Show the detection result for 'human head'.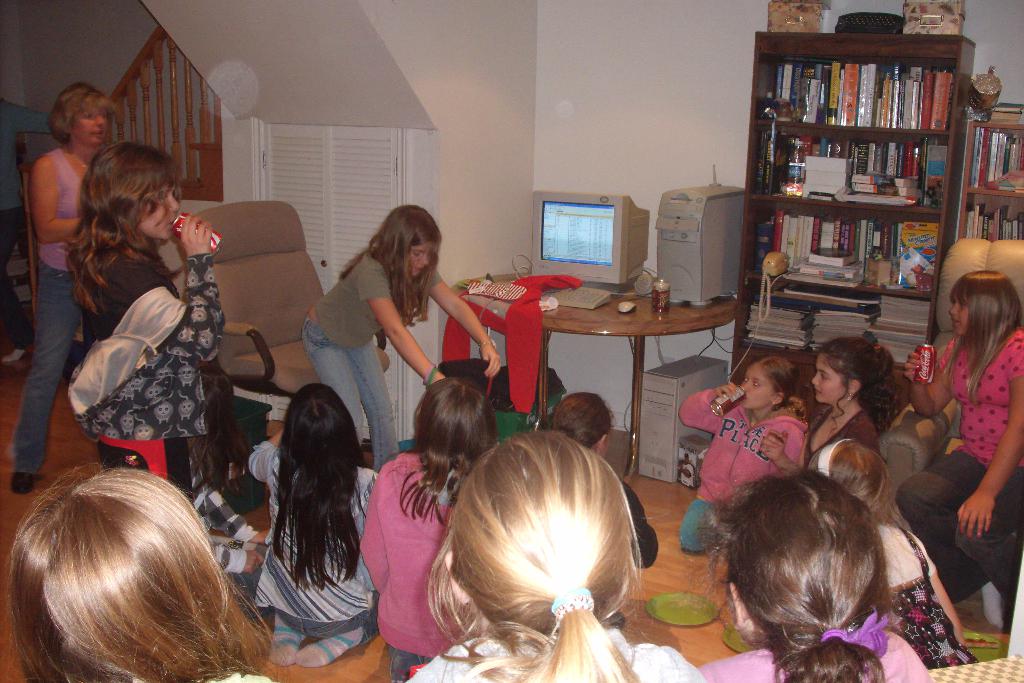
10 466 231 682.
